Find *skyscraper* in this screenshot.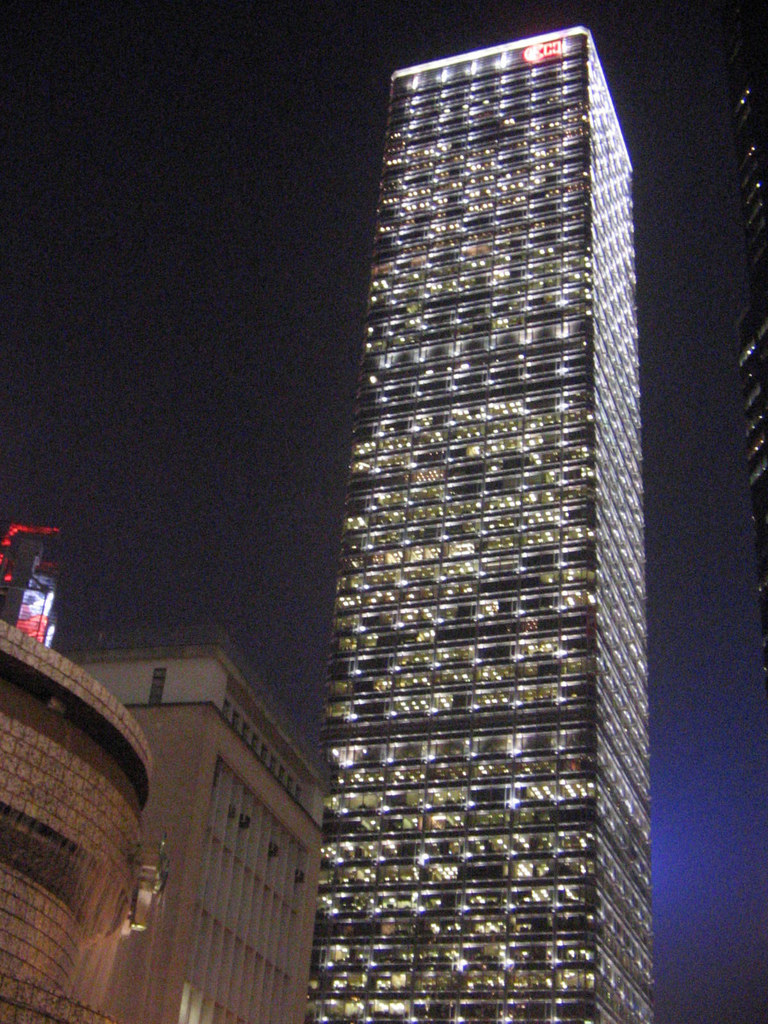
The bounding box for *skyscraper* is (x1=734, y1=0, x2=767, y2=750).
